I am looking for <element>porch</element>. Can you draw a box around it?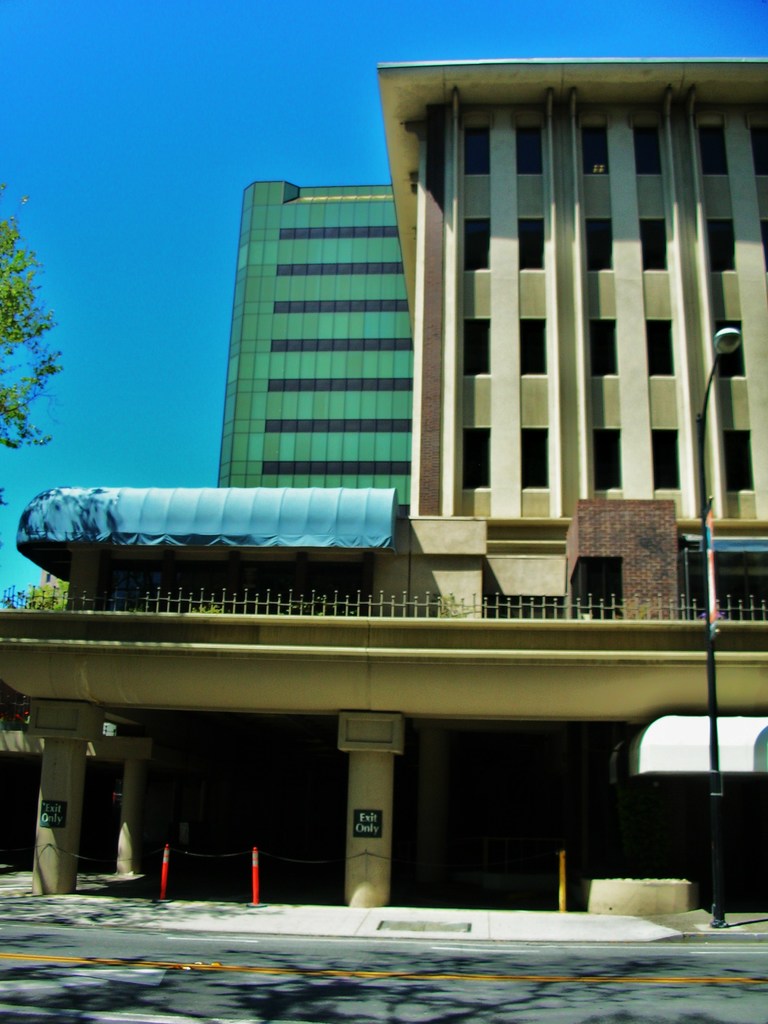
Sure, the bounding box is <bbox>0, 561, 767, 725</bbox>.
